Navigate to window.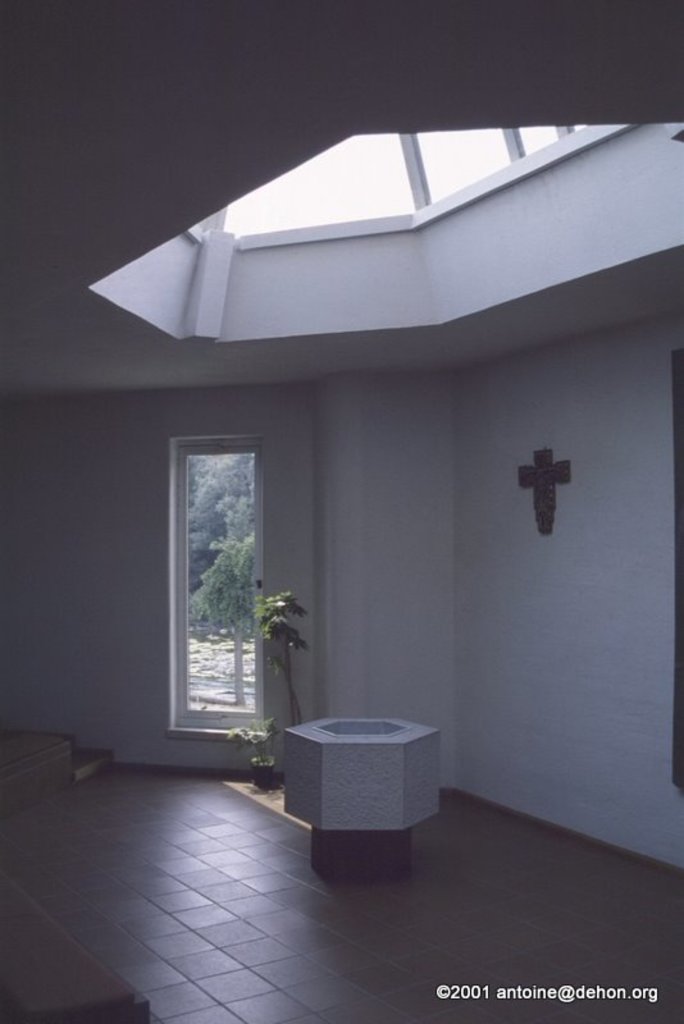
Navigation target: region(174, 443, 265, 735).
